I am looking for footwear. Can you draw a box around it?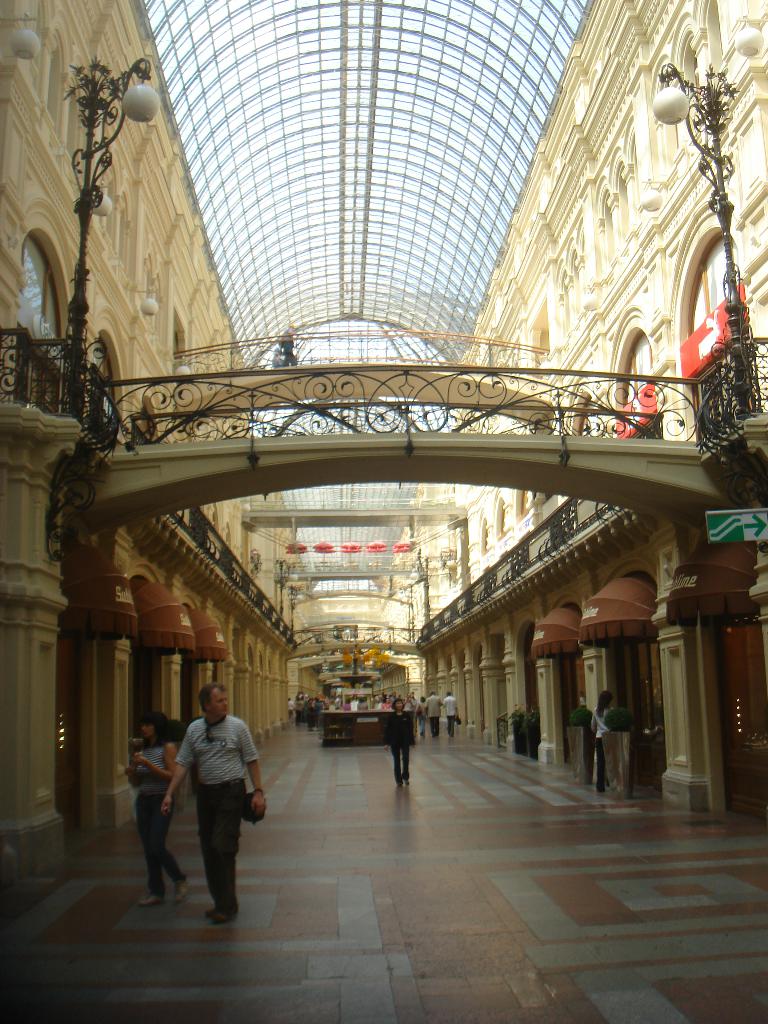
Sure, the bounding box is Rect(207, 906, 221, 924).
